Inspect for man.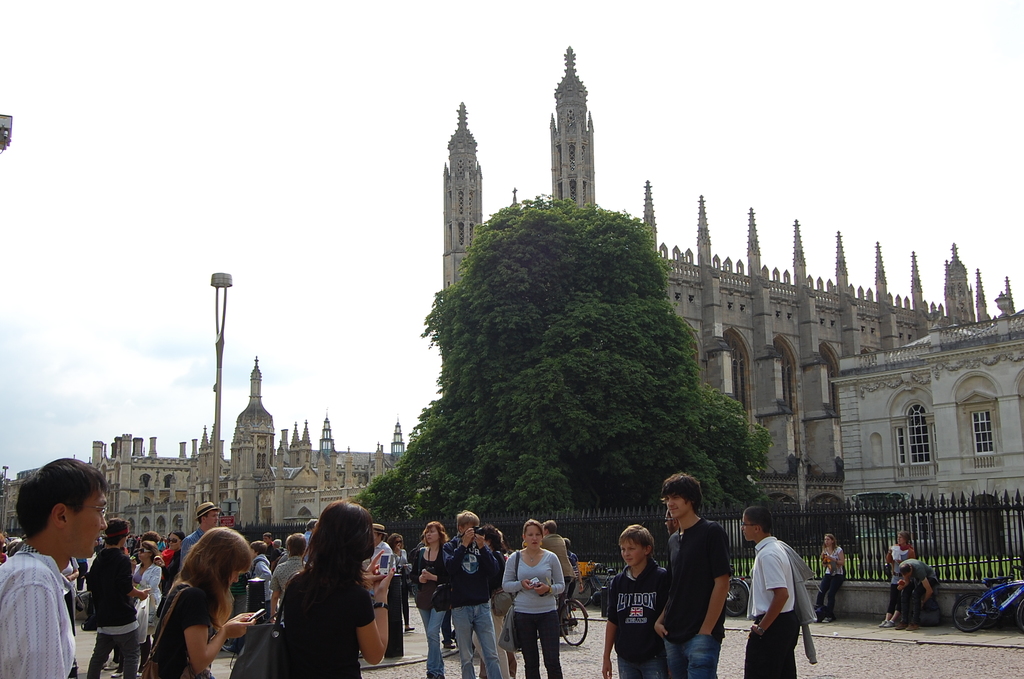
Inspection: (742,477,827,678).
